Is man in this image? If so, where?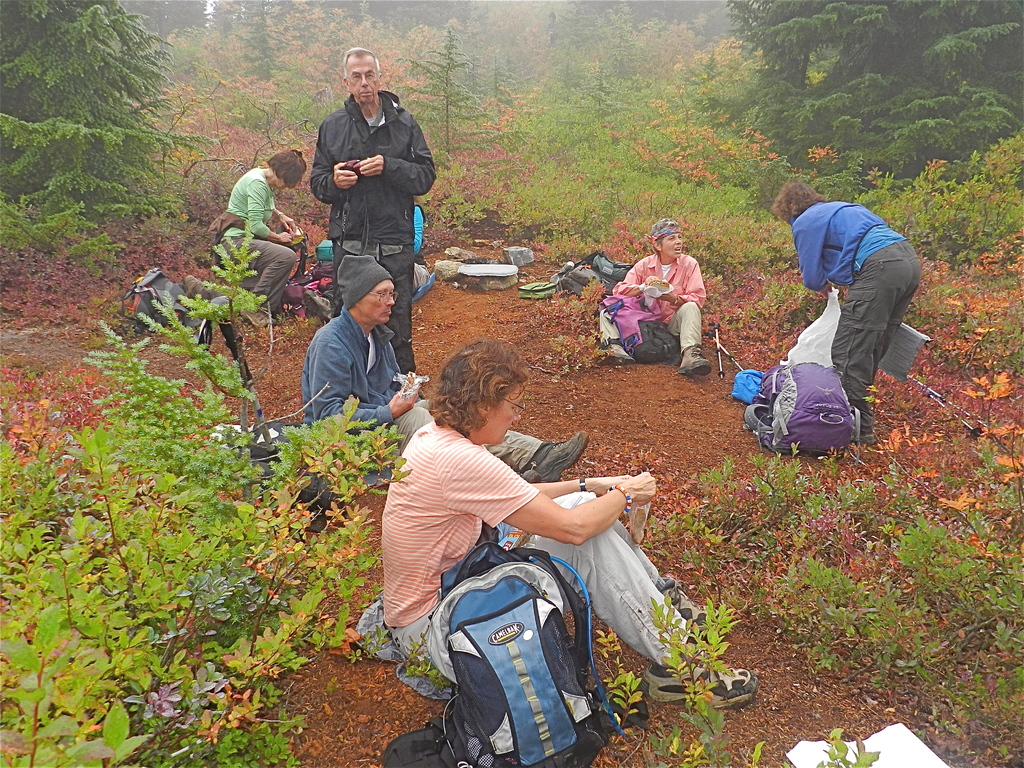
Yes, at crop(310, 53, 430, 373).
